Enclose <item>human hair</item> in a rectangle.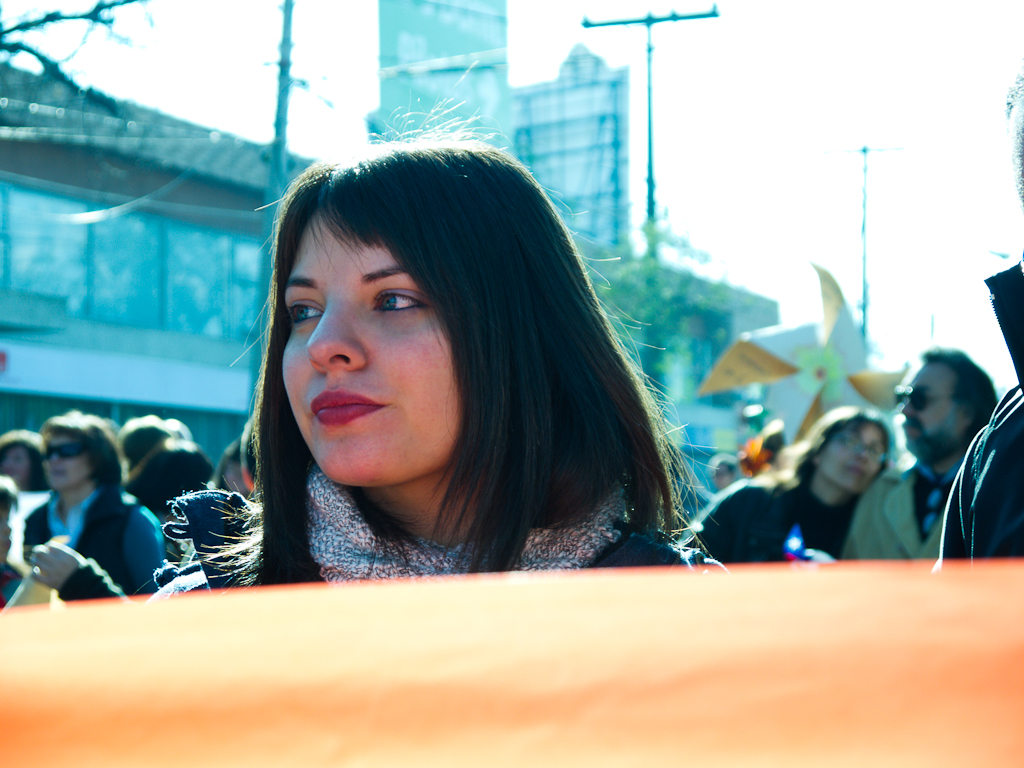
bbox=[117, 436, 215, 511].
